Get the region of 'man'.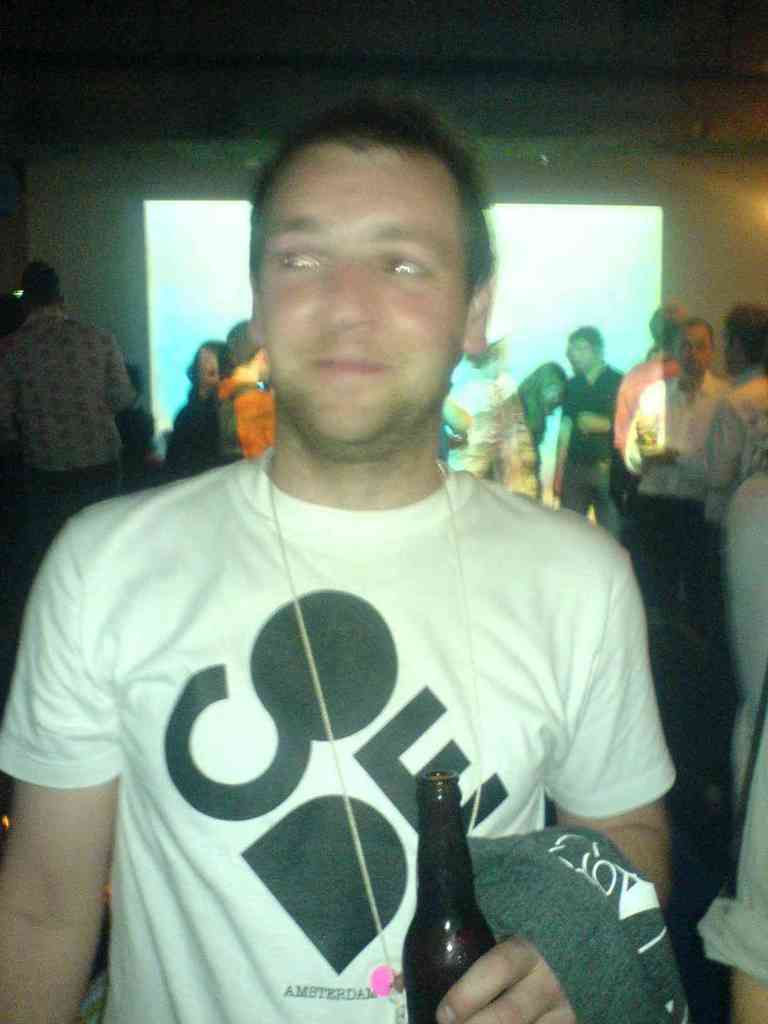
[616, 297, 689, 454].
